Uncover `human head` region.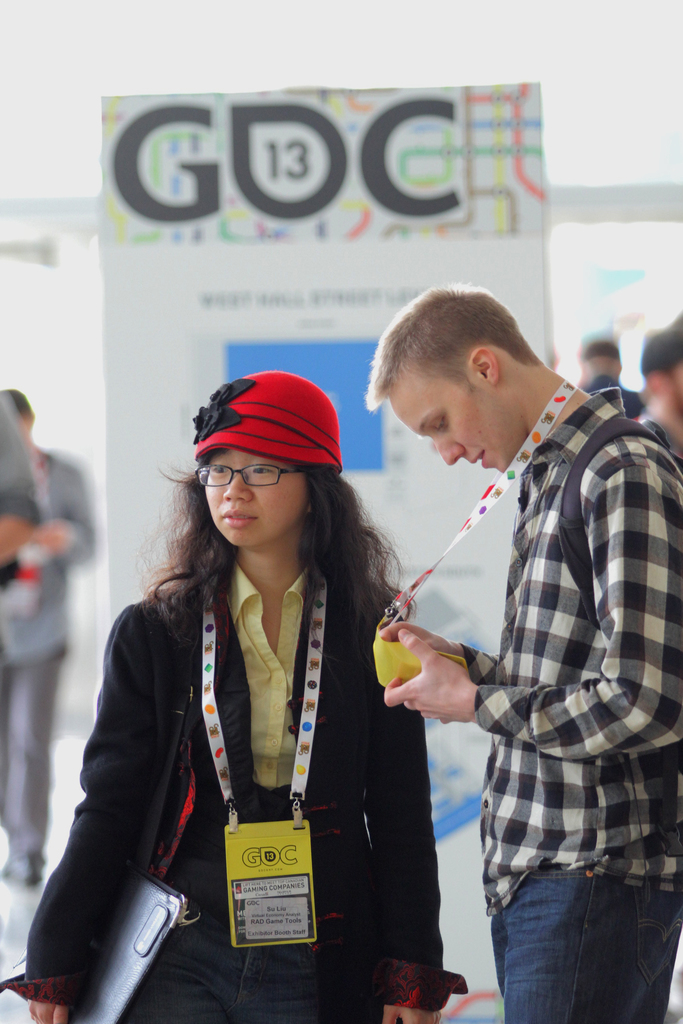
Uncovered: BBox(640, 317, 682, 436).
